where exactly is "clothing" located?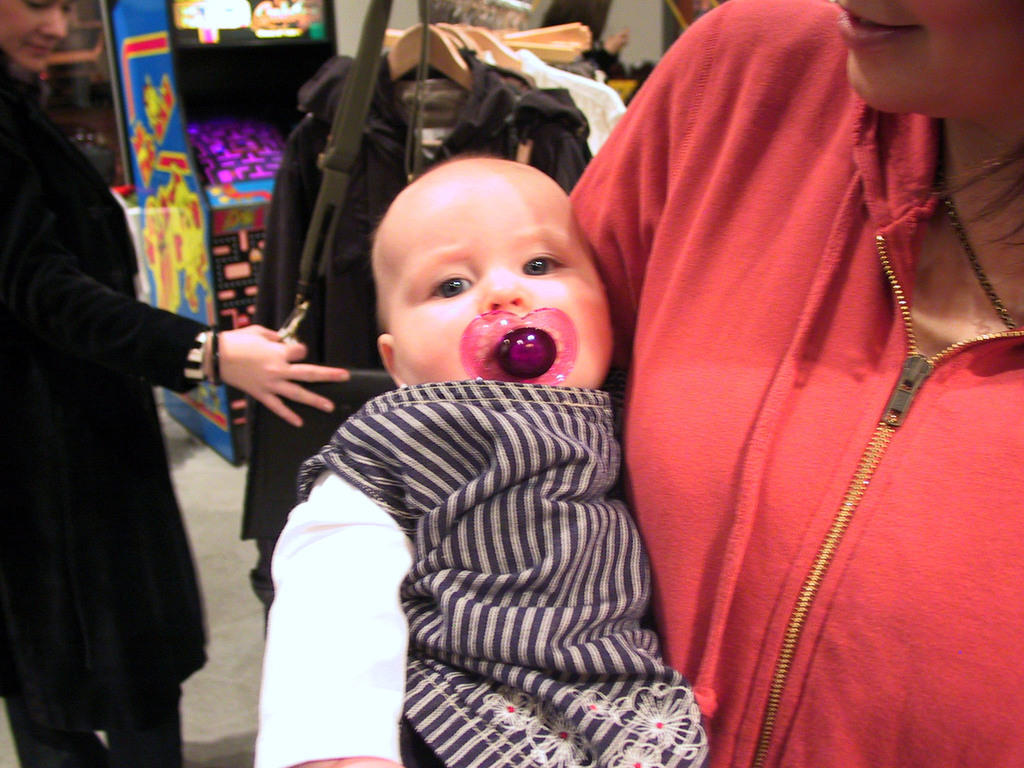
Its bounding box is rect(0, 42, 207, 765).
